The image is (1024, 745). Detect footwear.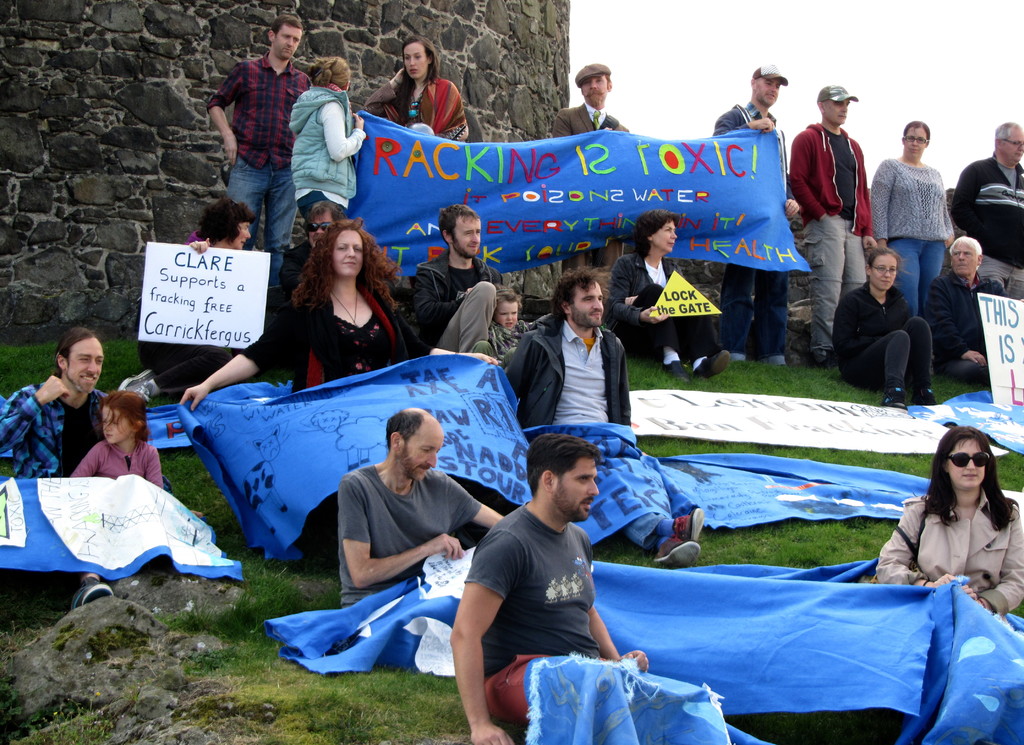
Detection: 687,351,733,383.
